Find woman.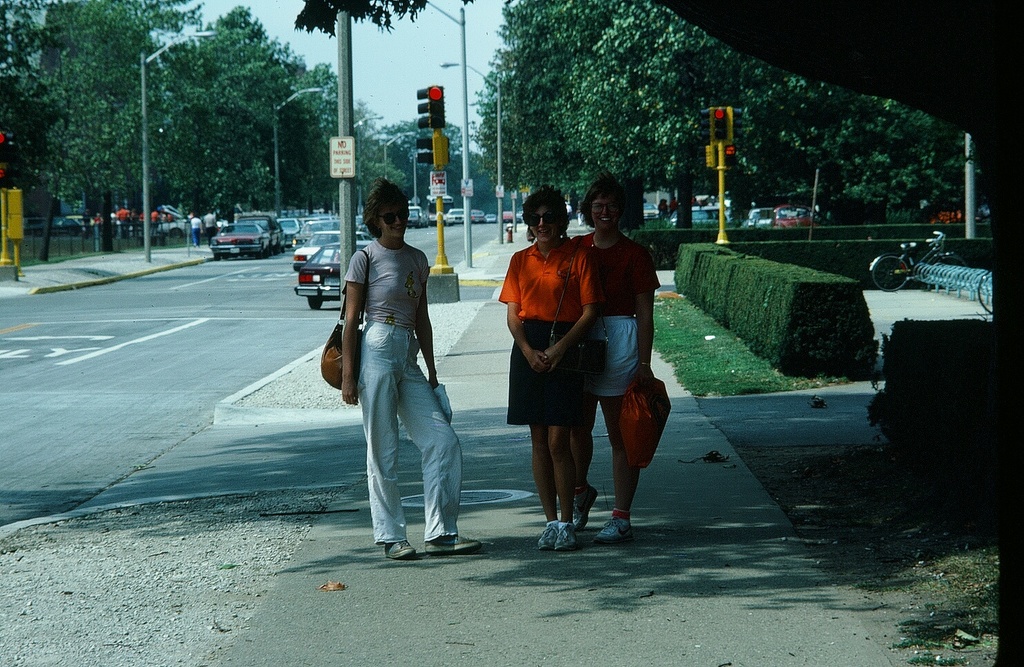
<region>568, 182, 664, 548</region>.
